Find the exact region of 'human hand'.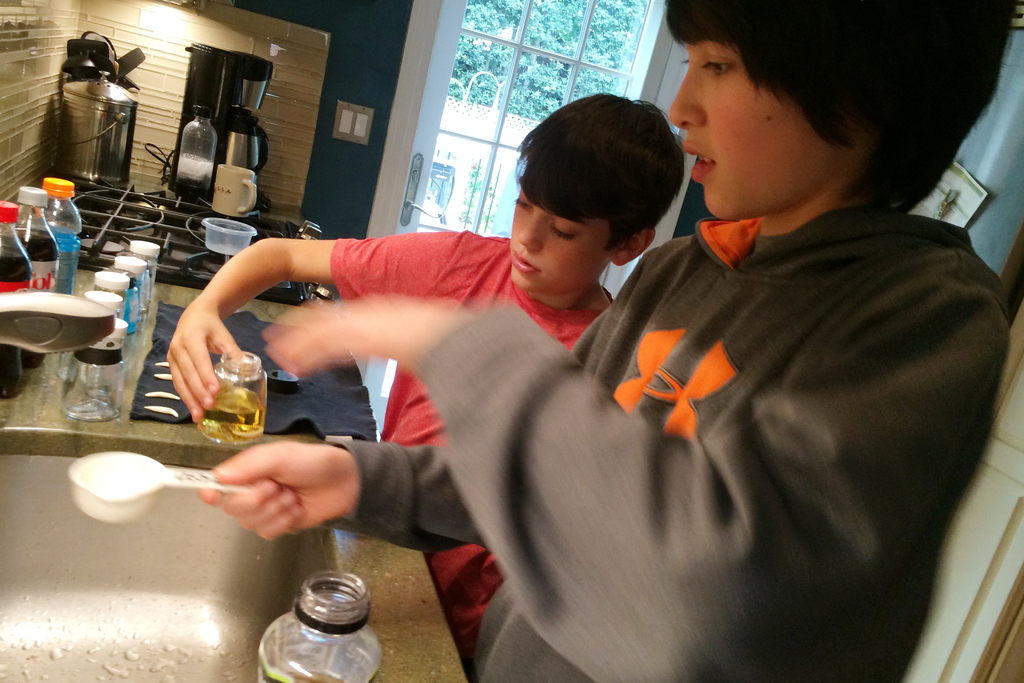
Exact region: <region>173, 436, 364, 563</region>.
